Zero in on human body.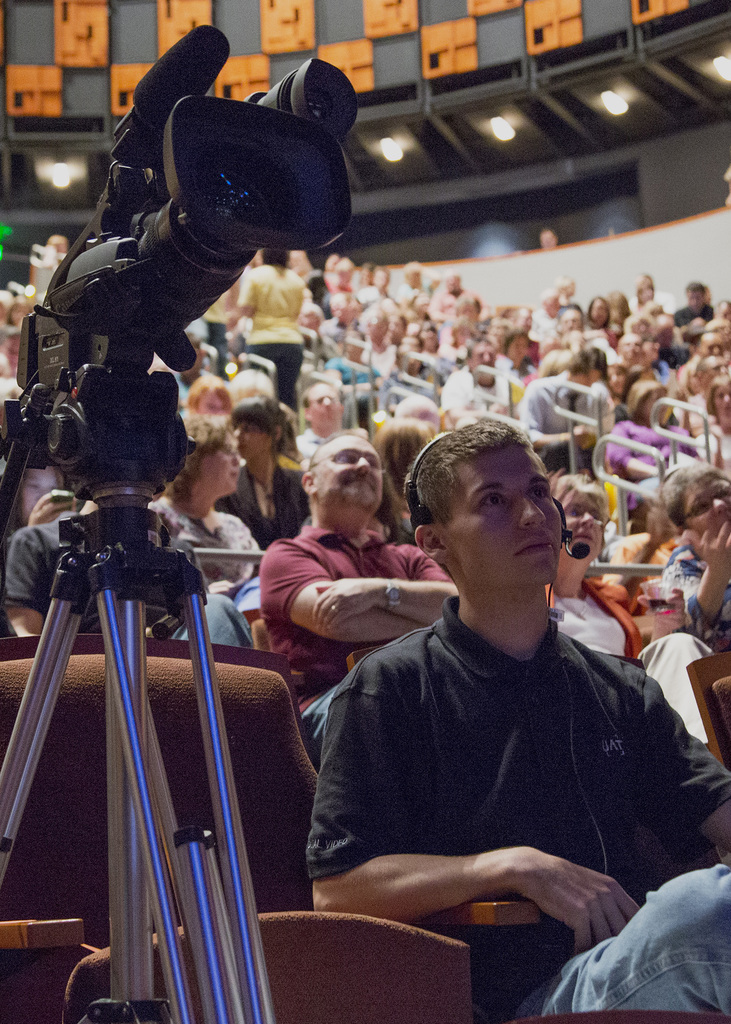
Zeroed in: pyautogui.locateOnScreen(421, 319, 447, 396).
